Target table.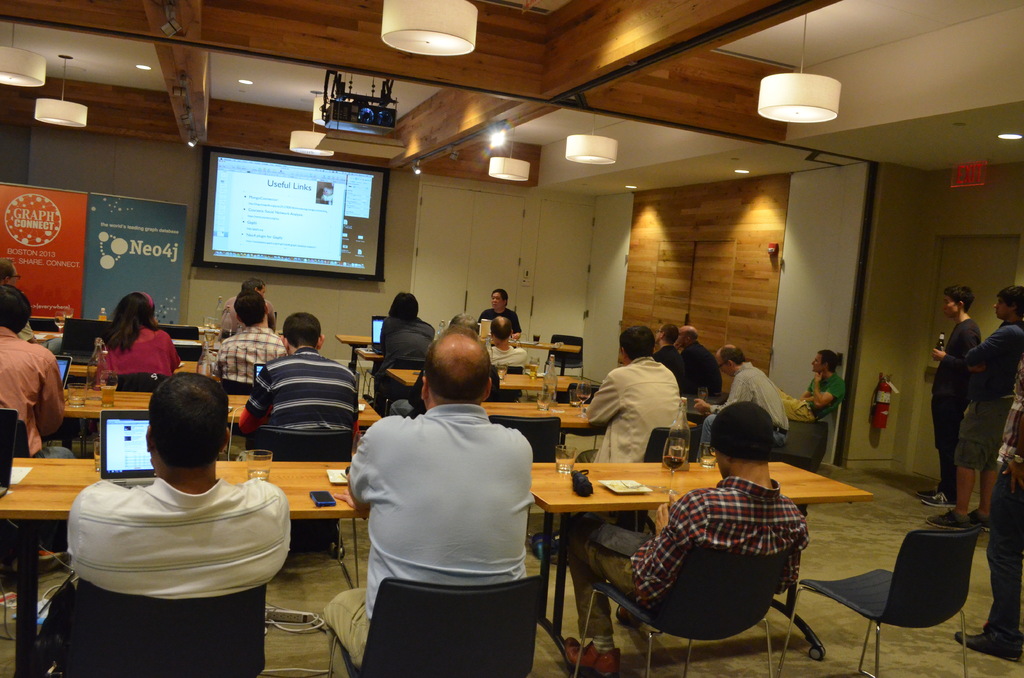
Target region: <bbox>353, 344, 579, 370</bbox>.
